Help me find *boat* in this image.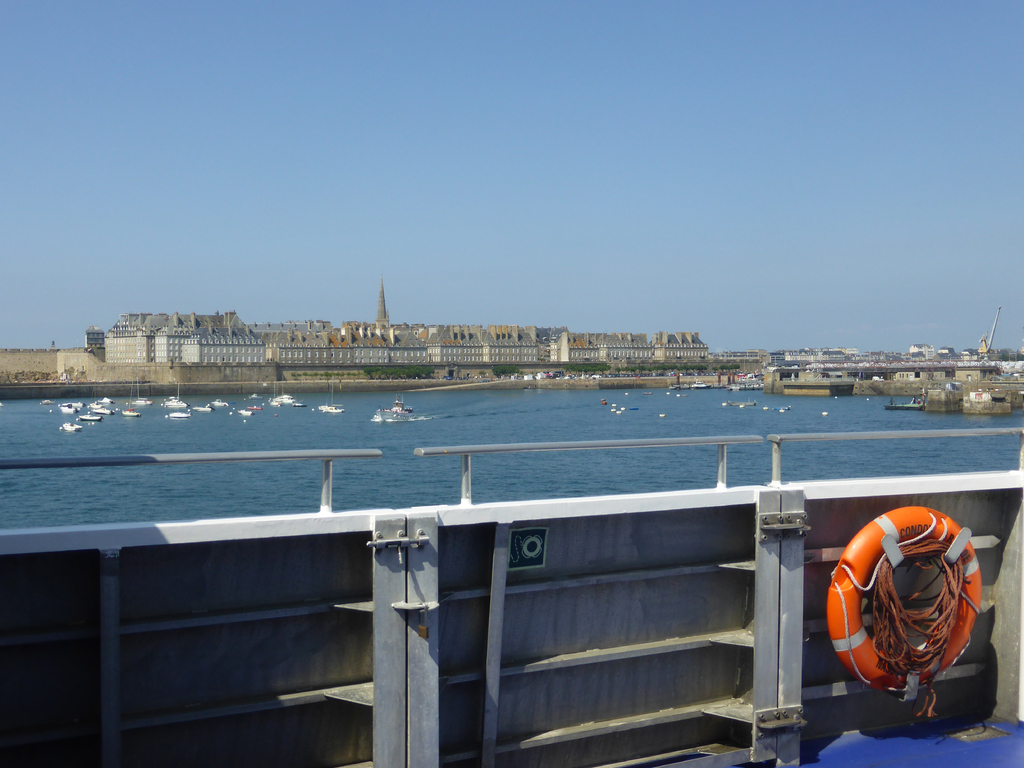
Found it: x1=56 y1=419 x2=87 y2=433.
